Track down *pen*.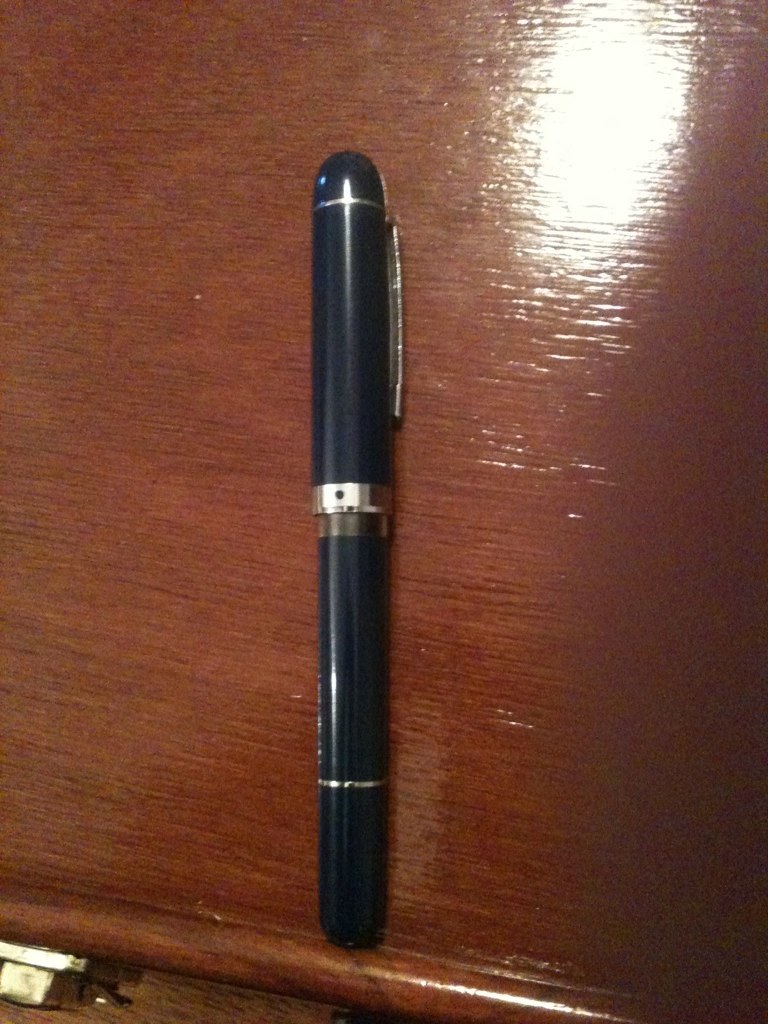
Tracked to select_region(310, 151, 403, 954).
